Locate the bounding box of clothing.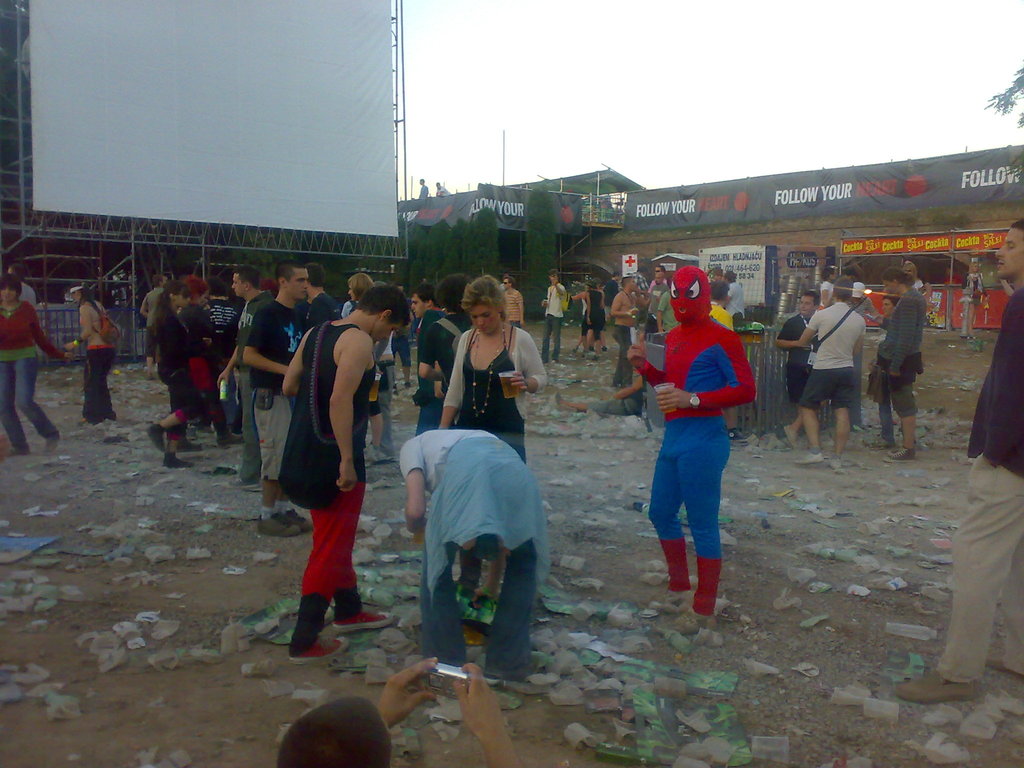
Bounding box: locate(0, 300, 64, 444).
